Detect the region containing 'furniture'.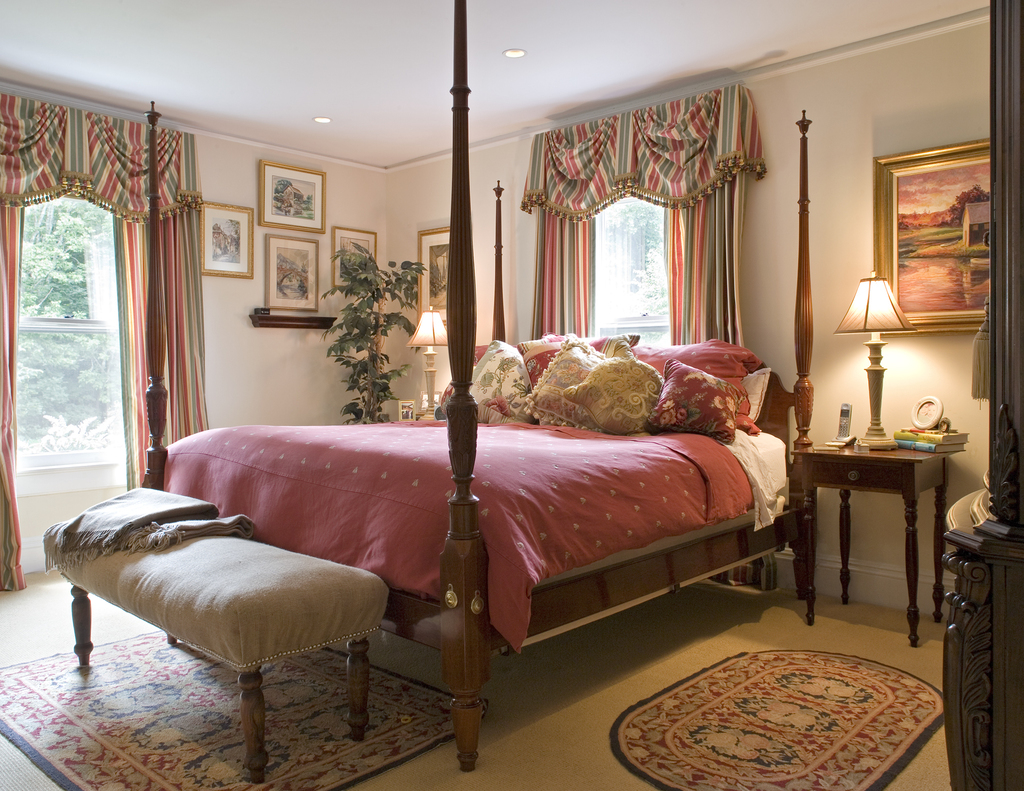
box=[941, 0, 1023, 790].
